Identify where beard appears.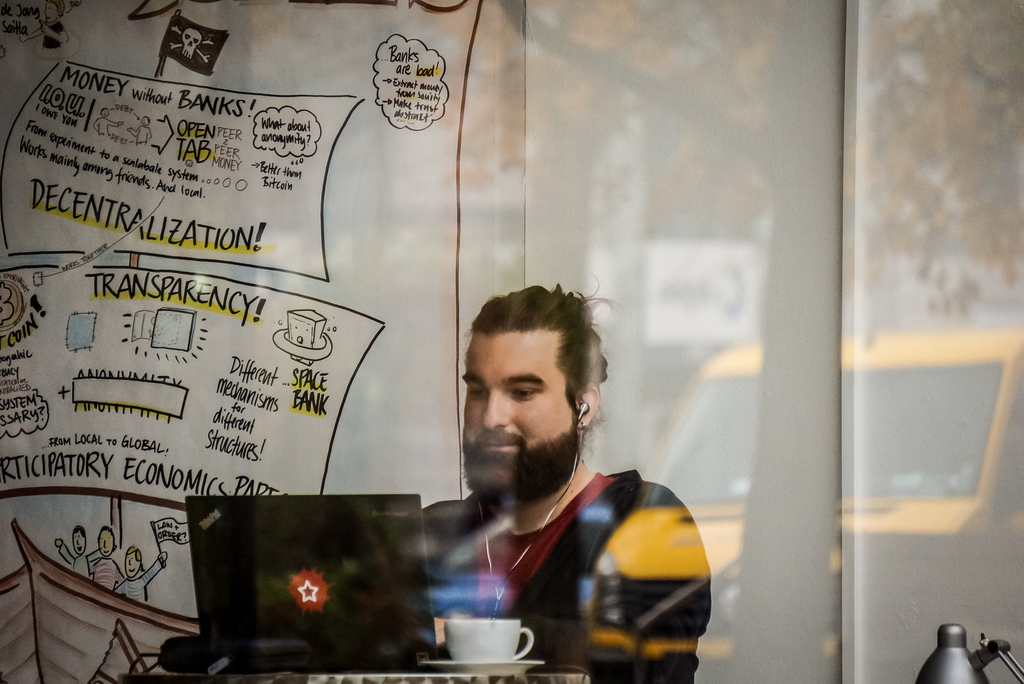
Appears at box(459, 410, 582, 508).
